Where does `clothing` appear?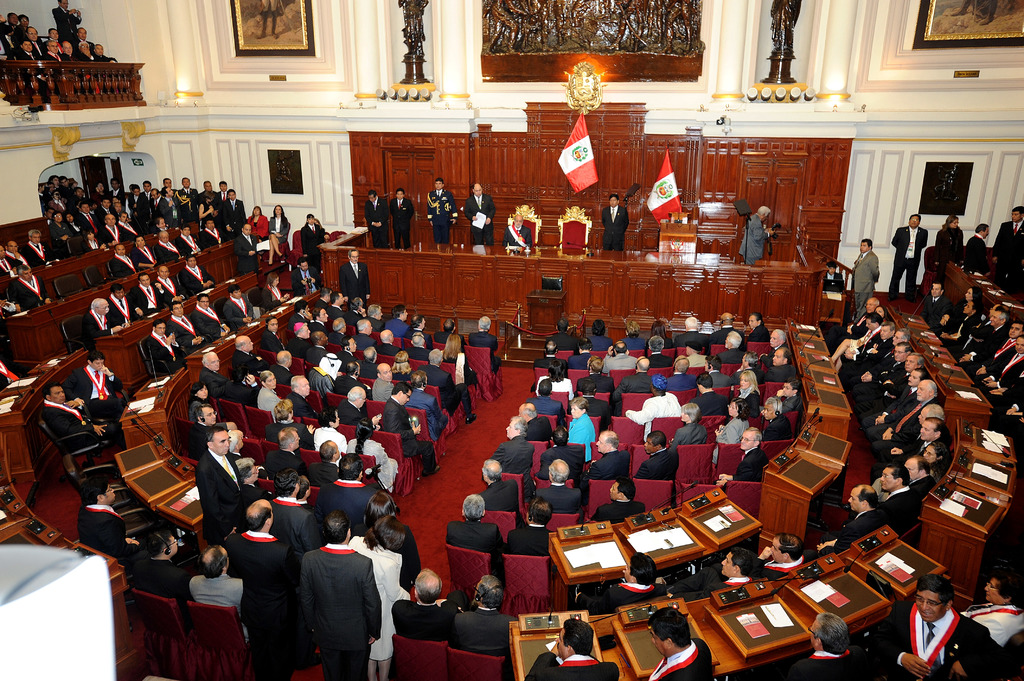
Appears at detection(964, 233, 993, 273).
